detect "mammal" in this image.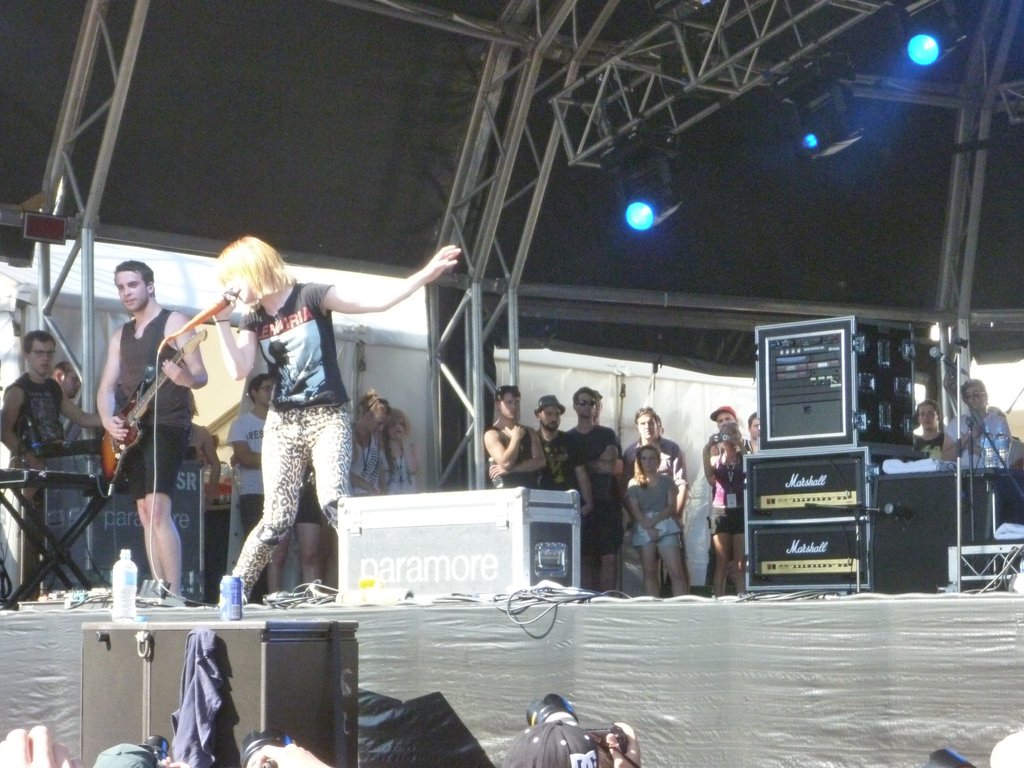
Detection: Rect(192, 226, 426, 593).
